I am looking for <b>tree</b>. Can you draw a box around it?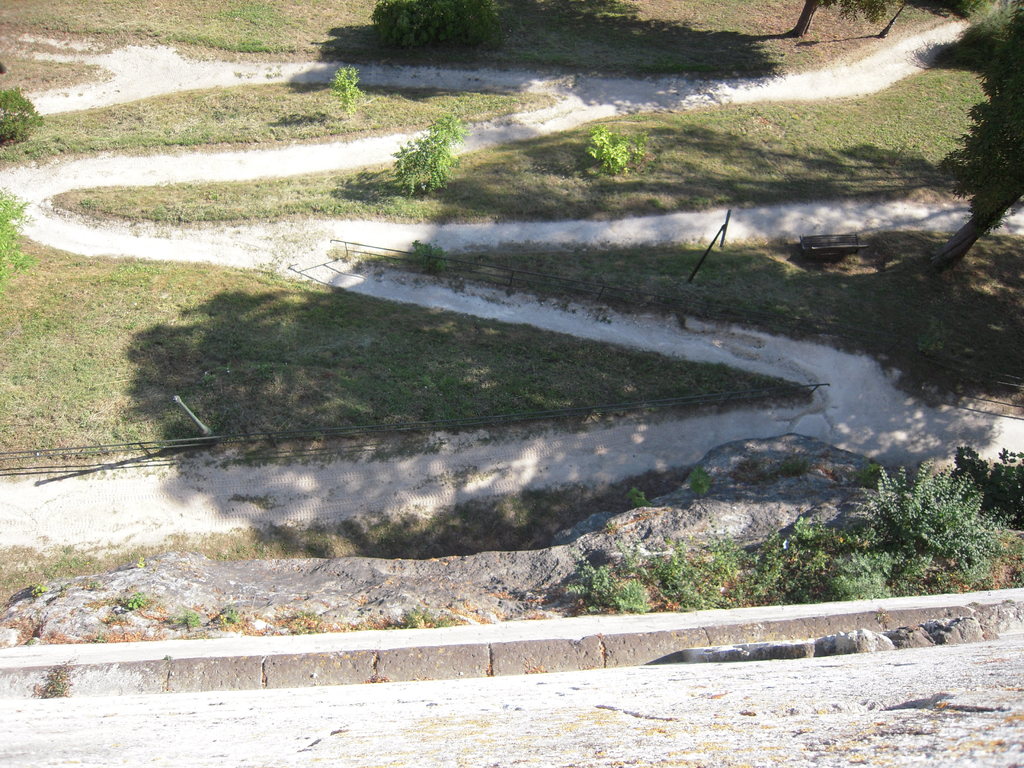
Sure, the bounding box is (x1=389, y1=113, x2=461, y2=193).
